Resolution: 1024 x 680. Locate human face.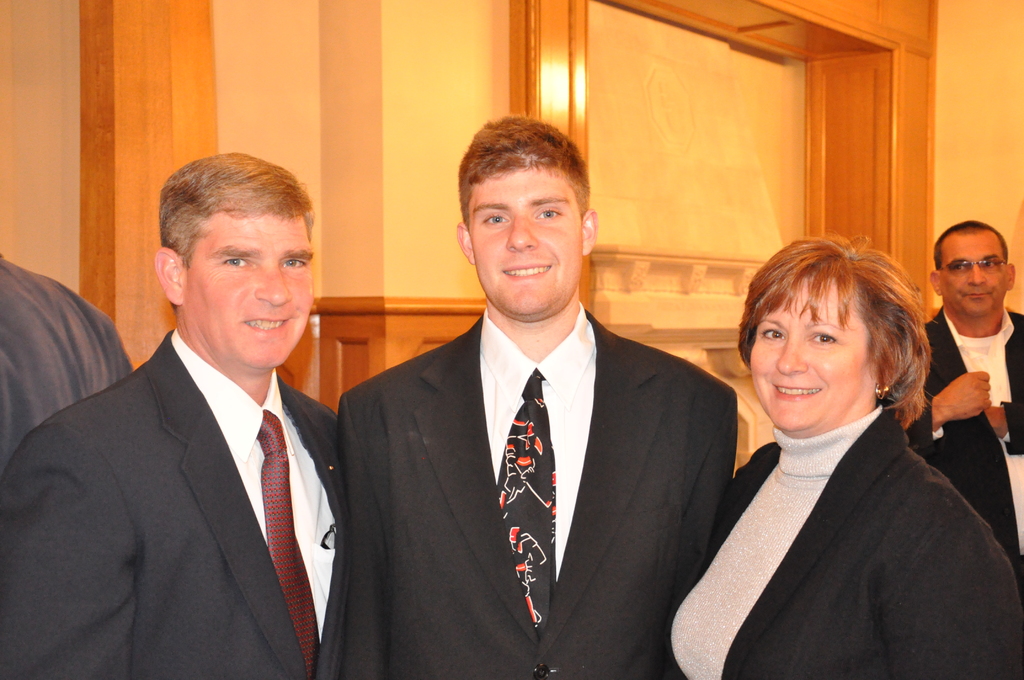
bbox=[191, 214, 312, 374].
